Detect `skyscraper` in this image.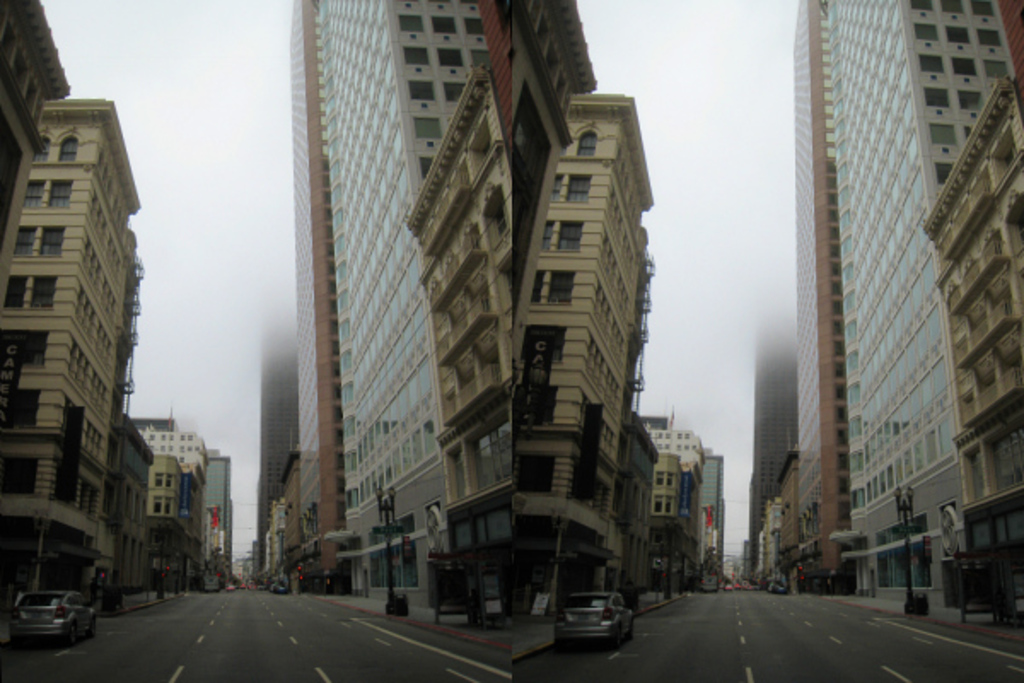
Detection: (x1=285, y1=0, x2=469, y2=589).
